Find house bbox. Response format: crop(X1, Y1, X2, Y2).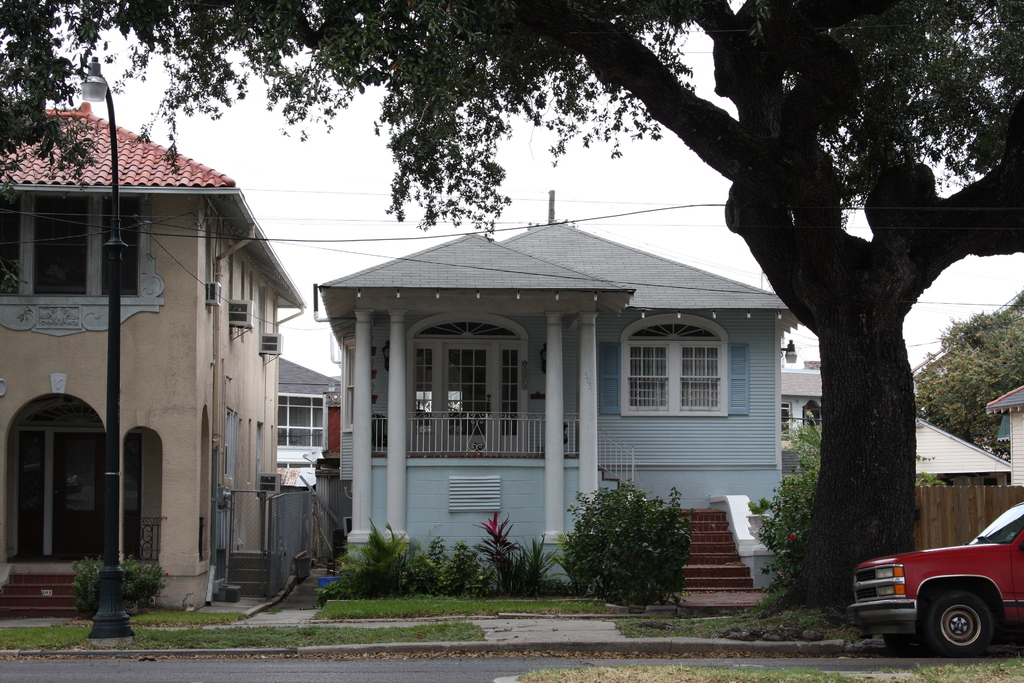
crop(311, 179, 799, 604).
